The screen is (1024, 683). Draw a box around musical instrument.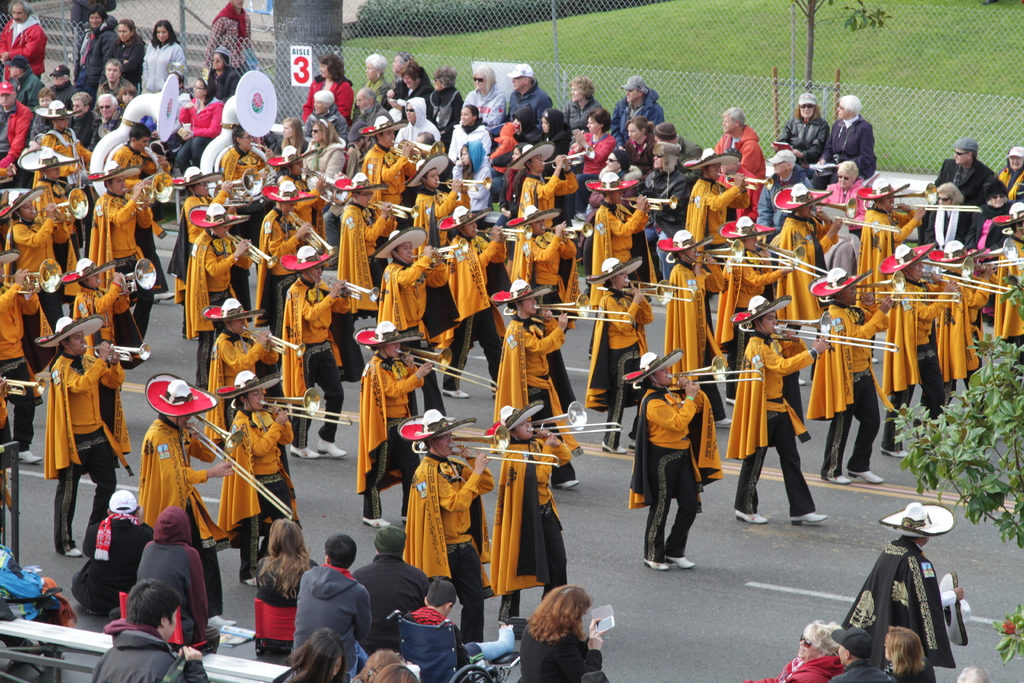
crop(221, 388, 355, 425).
